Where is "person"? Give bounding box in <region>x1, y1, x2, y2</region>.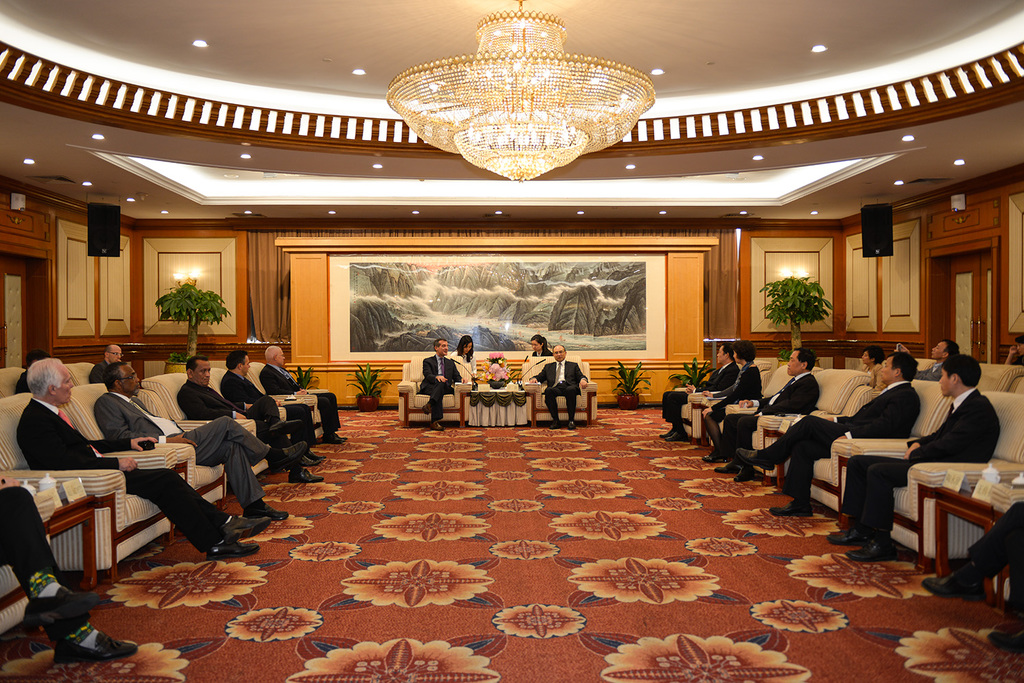
<region>670, 345, 740, 440</region>.
